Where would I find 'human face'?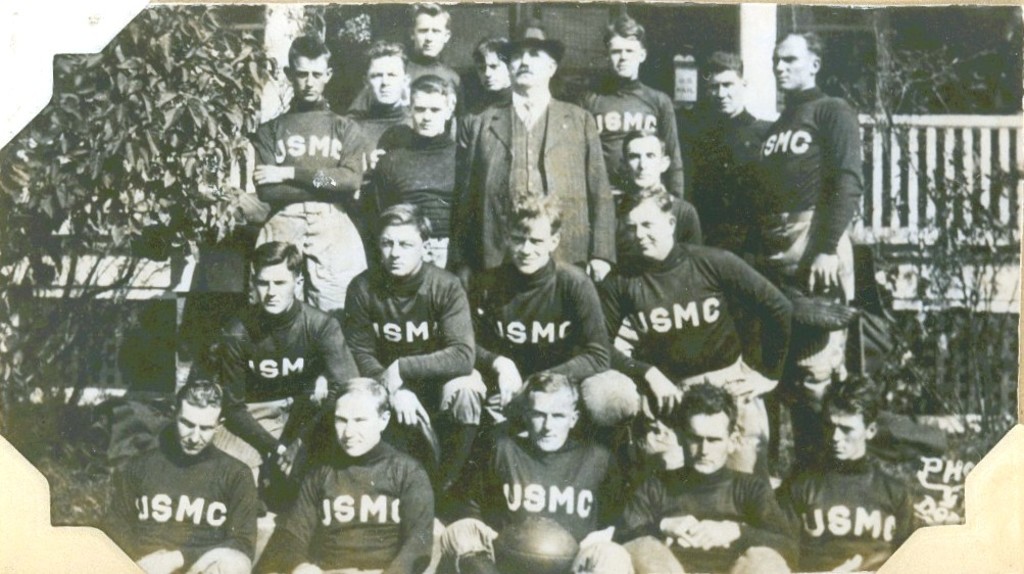
At bbox=(416, 14, 447, 58).
